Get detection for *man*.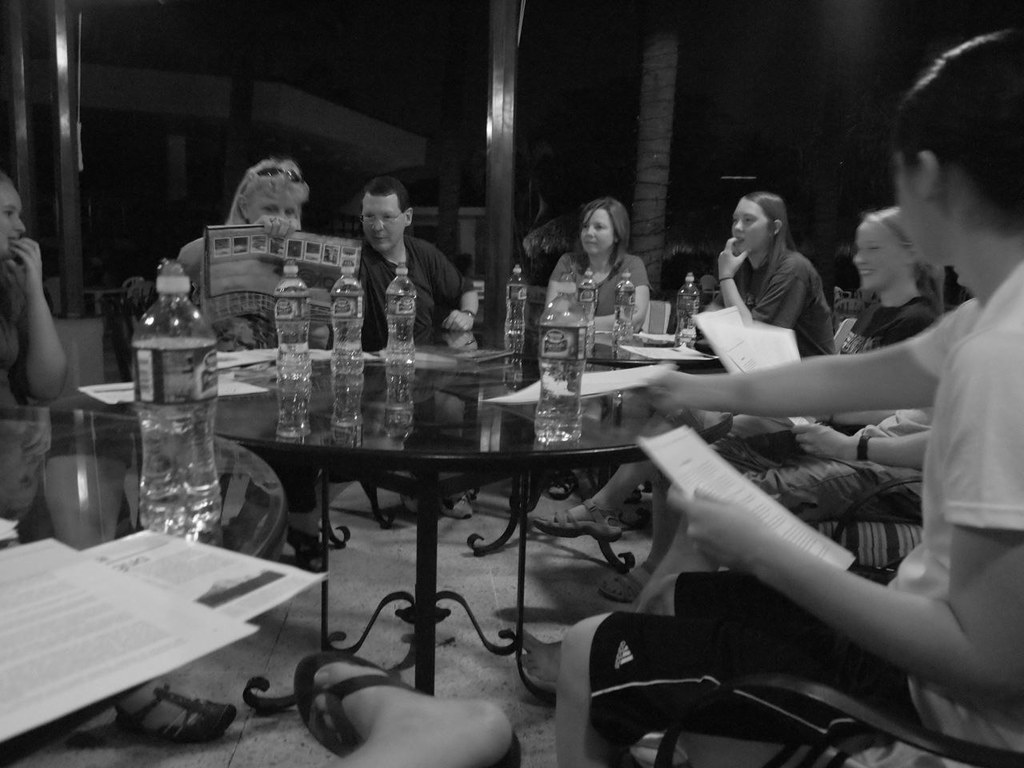
Detection: crop(560, 30, 1023, 767).
